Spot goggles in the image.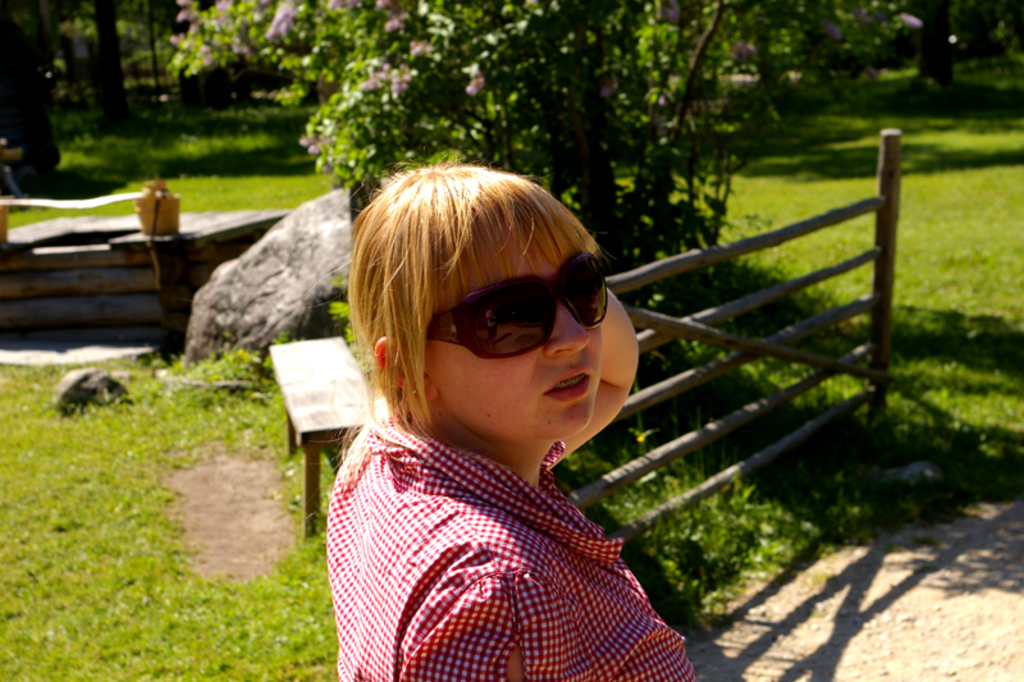
goggles found at box(379, 251, 612, 380).
